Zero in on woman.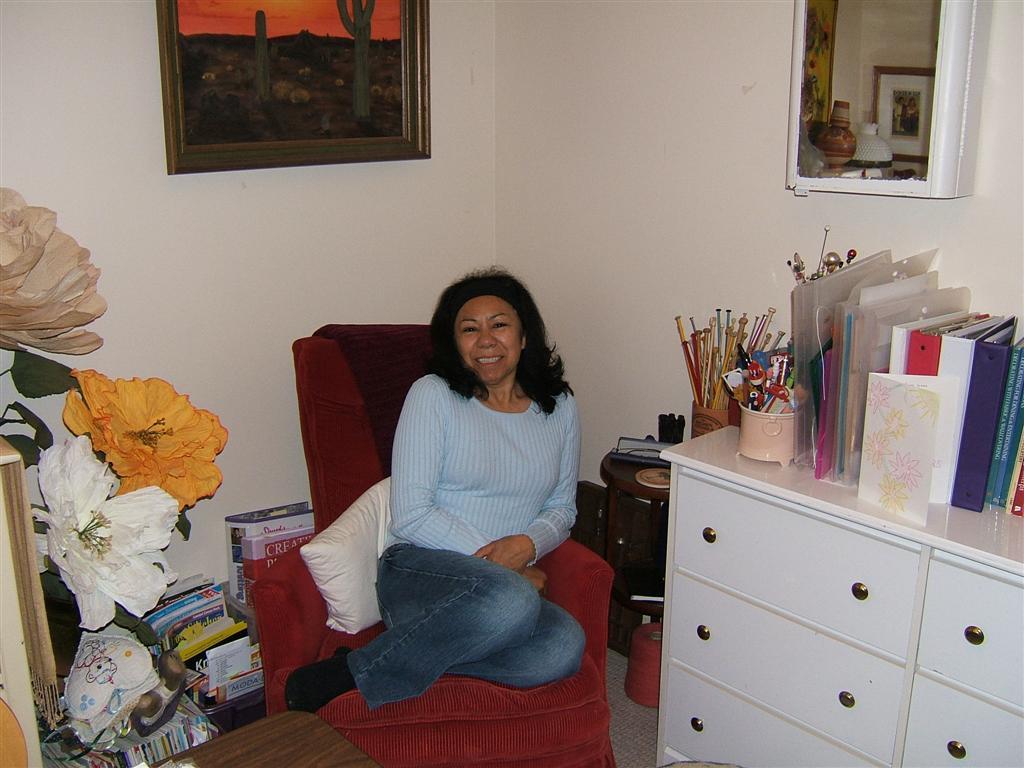
Zeroed in: 337,248,589,746.
